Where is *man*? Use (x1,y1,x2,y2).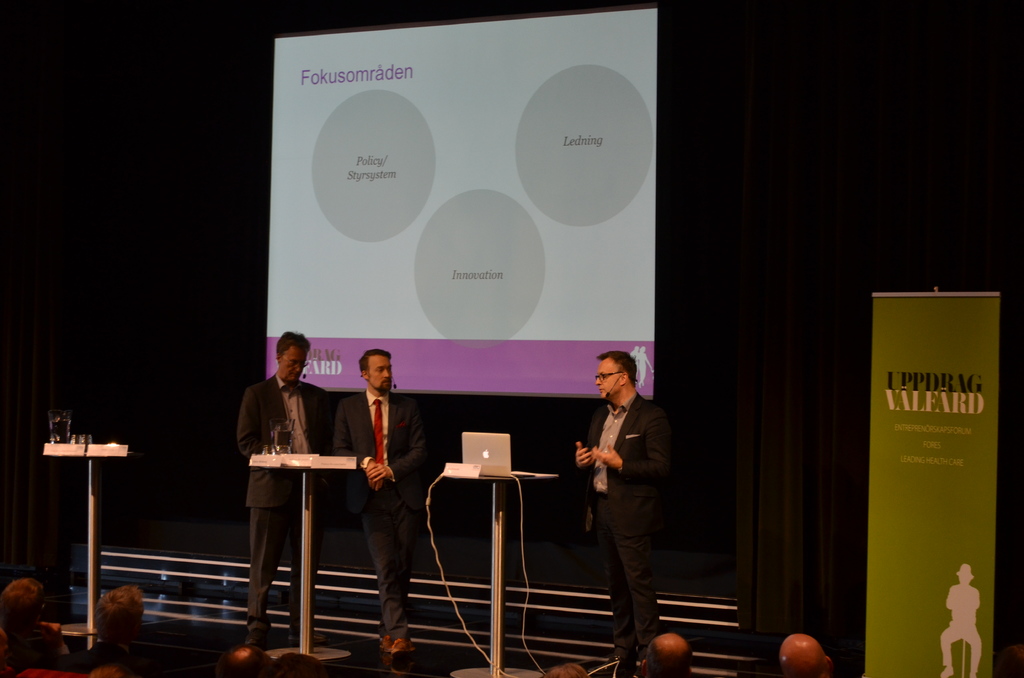
(333,349,426,660).
